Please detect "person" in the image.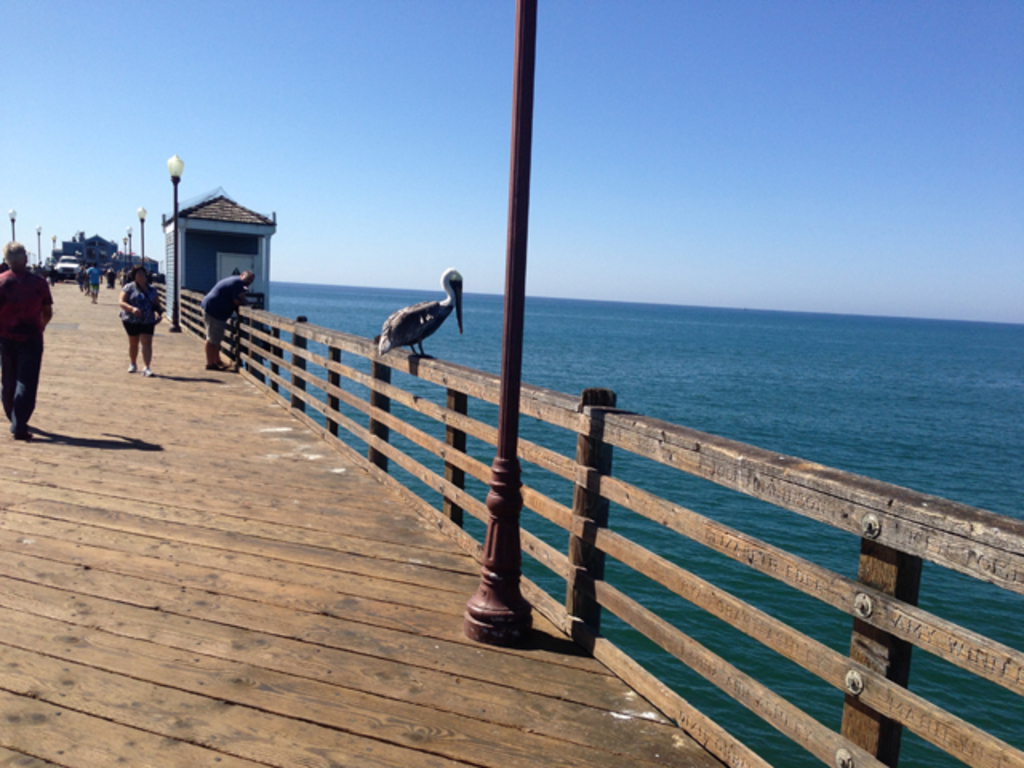
bbox=(117, 266, 162, 373).
